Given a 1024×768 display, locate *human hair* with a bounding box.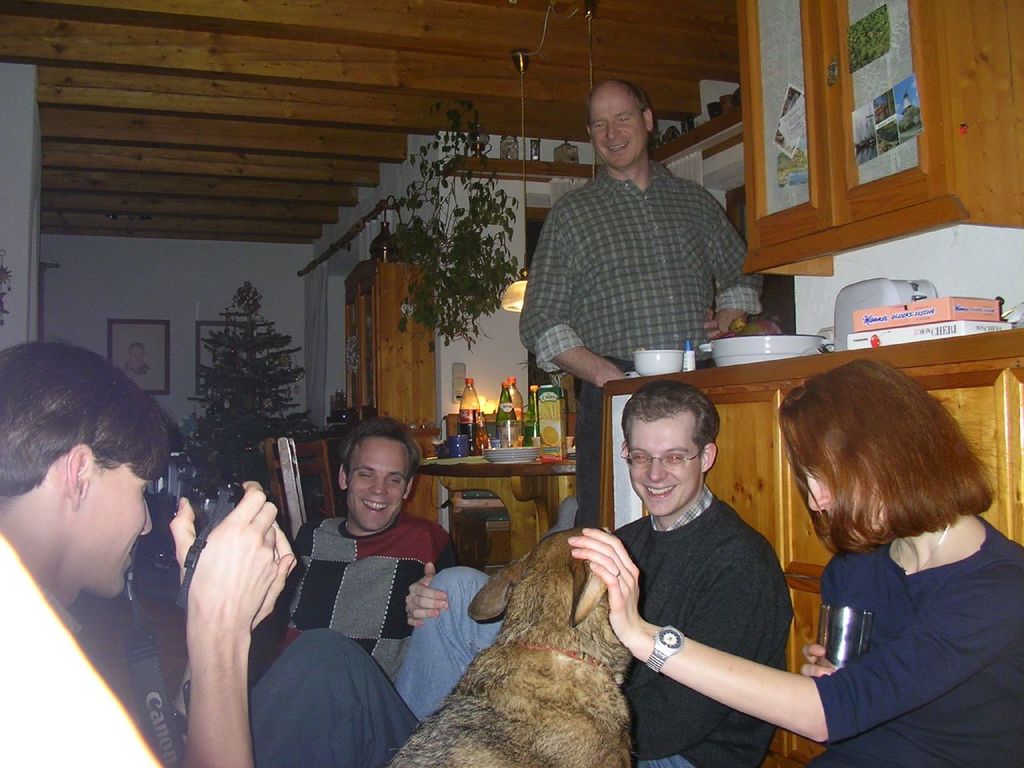
Located: <region>614, 380, 720, 460</region>.
